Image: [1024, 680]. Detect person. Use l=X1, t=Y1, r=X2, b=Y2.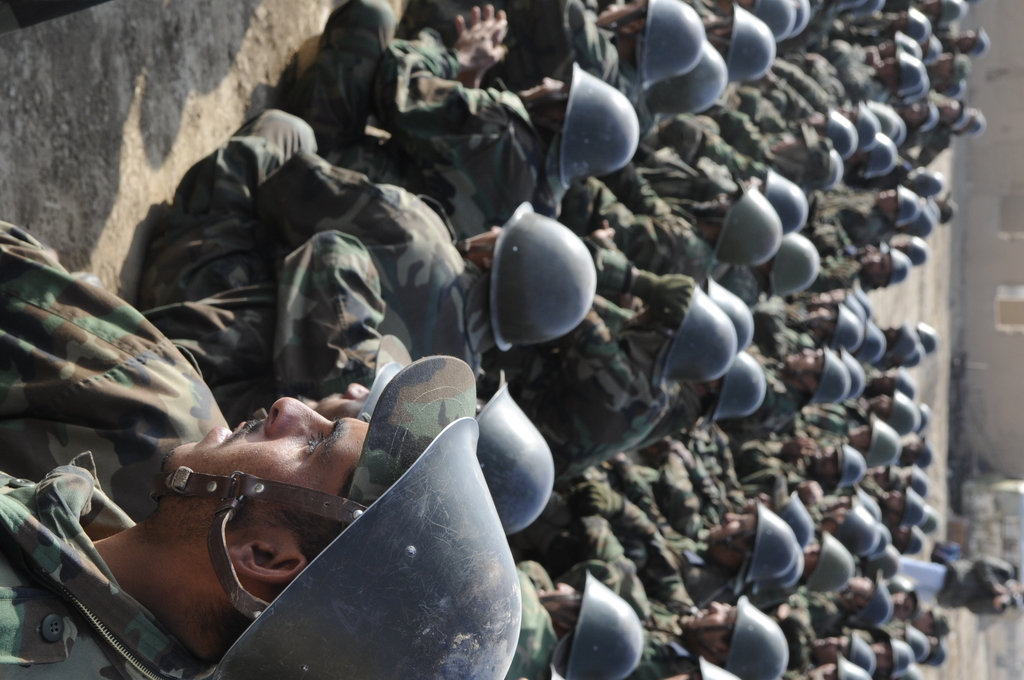
l=908, t=554, r=1020, b=620.
